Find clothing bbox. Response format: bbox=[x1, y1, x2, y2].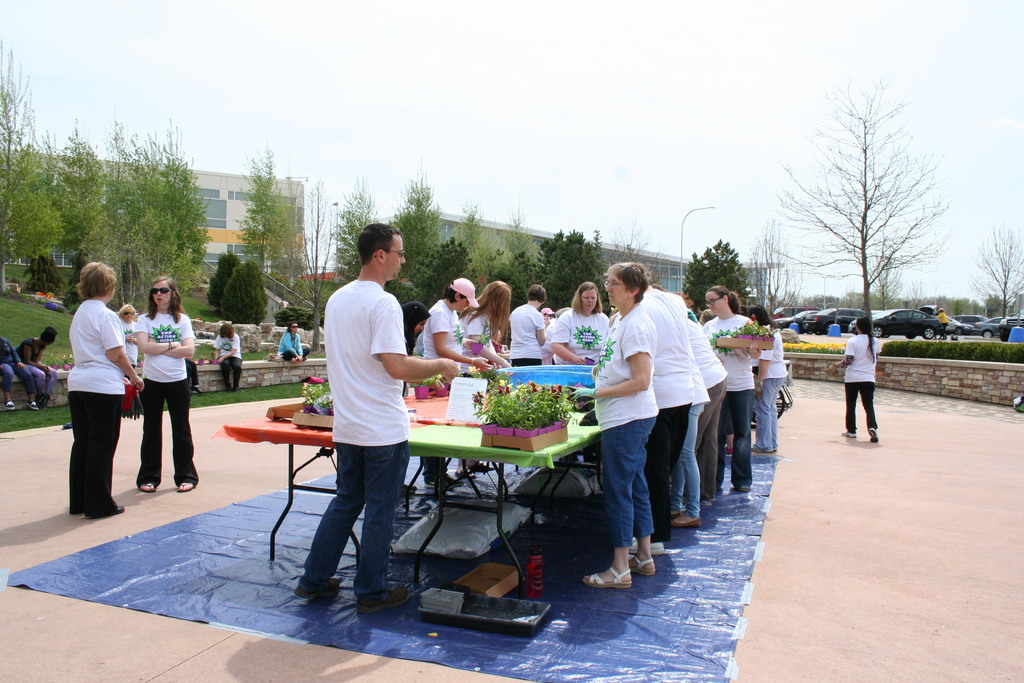
bbox=[539, 320, 555, 366].
